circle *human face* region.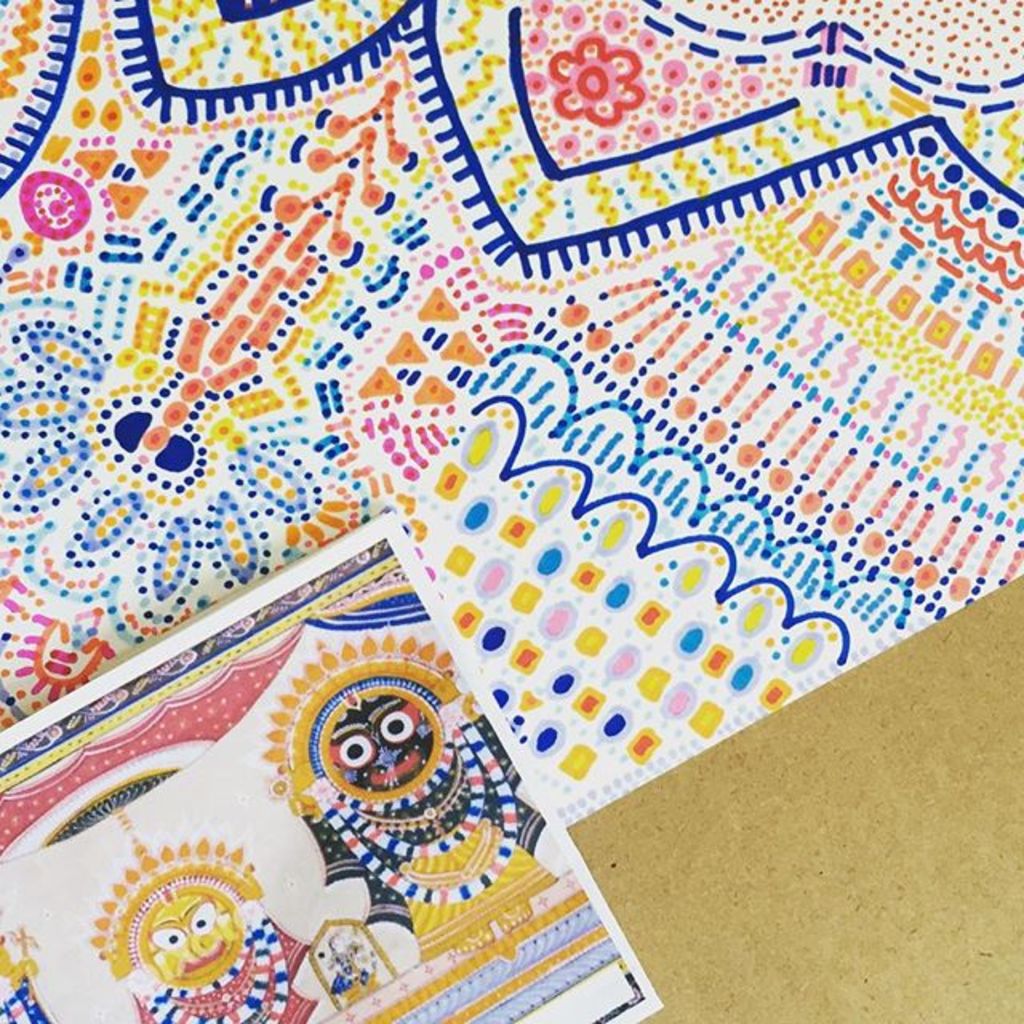
Region: (333,699,432,784).
